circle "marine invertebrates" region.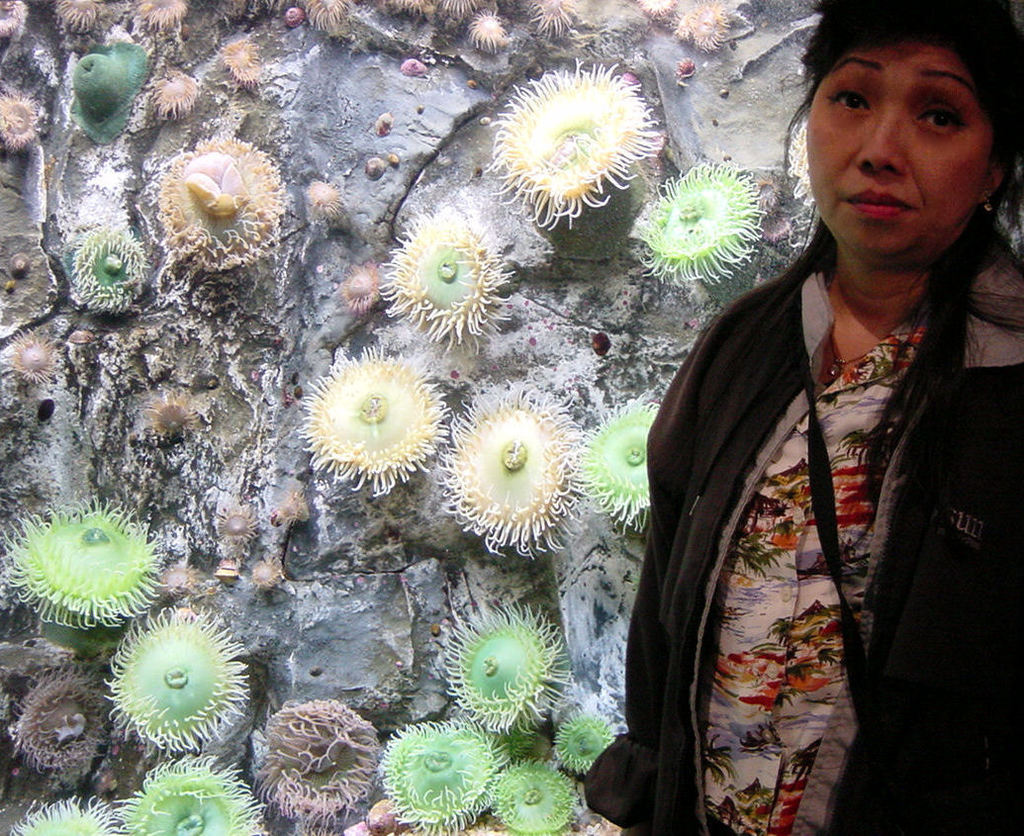
Region: l=254, t=485, r=313, b=534.
